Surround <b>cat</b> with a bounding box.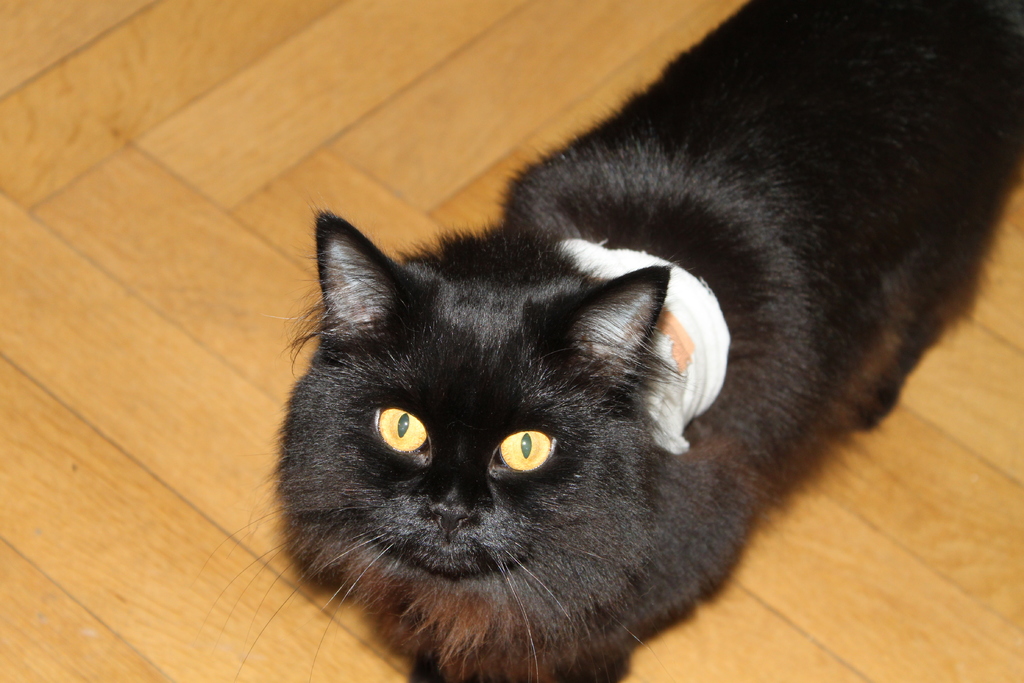
(left=202, top=0, right=1023, bottom=682).
